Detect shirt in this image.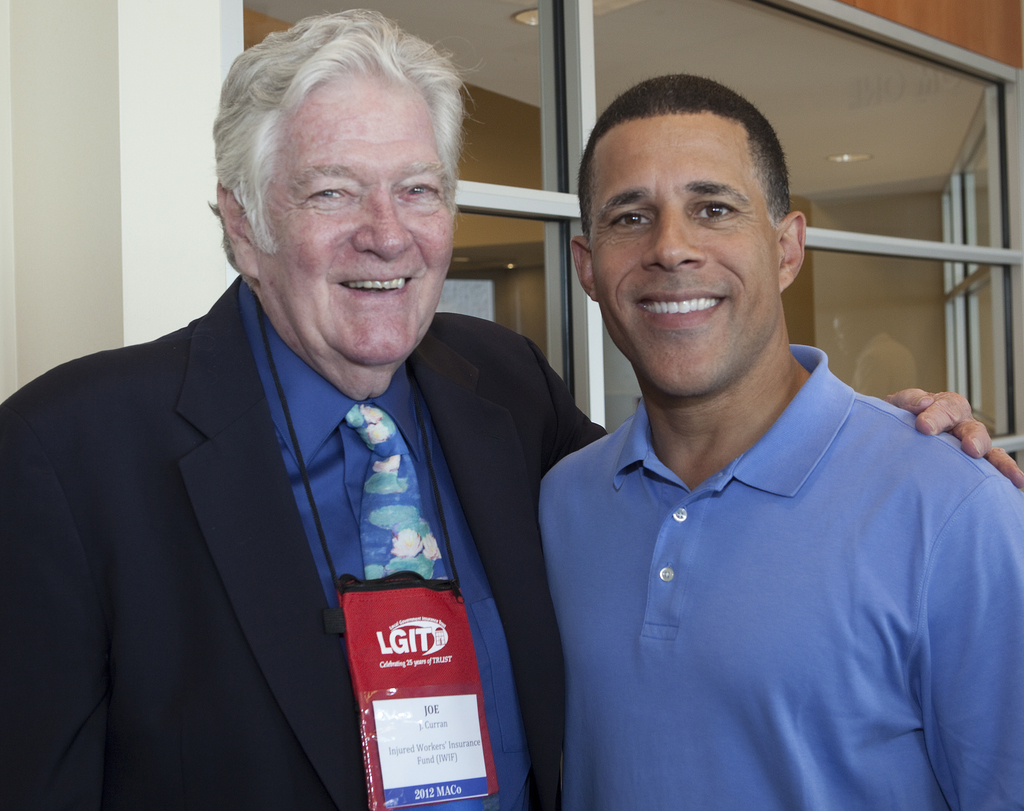
Detection: bbox(241, 283, 529, 806).
